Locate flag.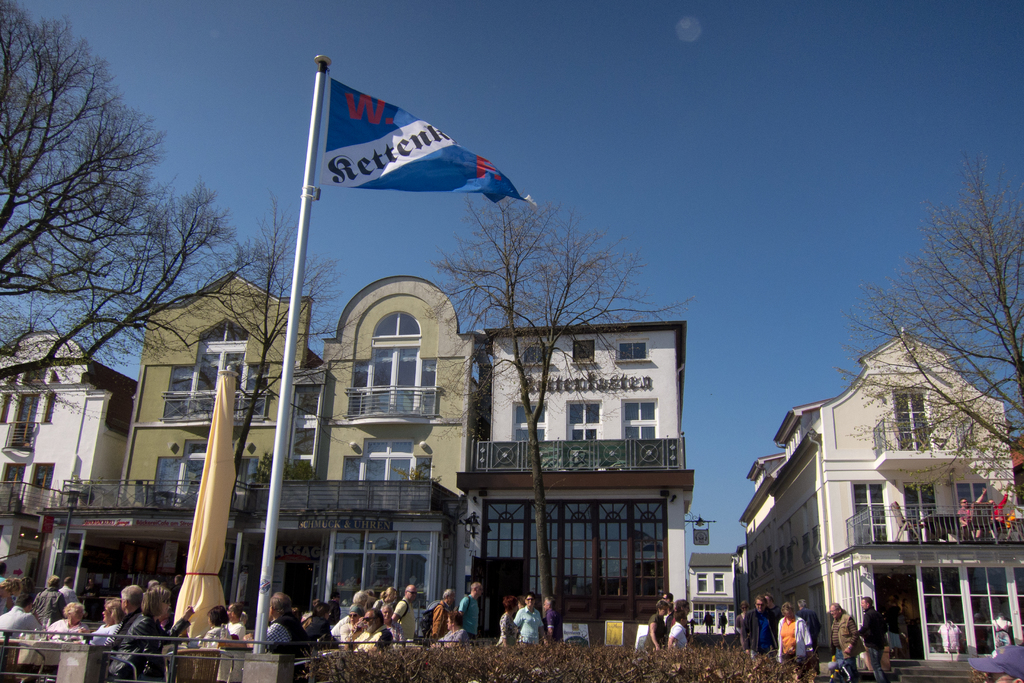
Bounding box: [x1=319, y1=72, x2=538, y2=204].
